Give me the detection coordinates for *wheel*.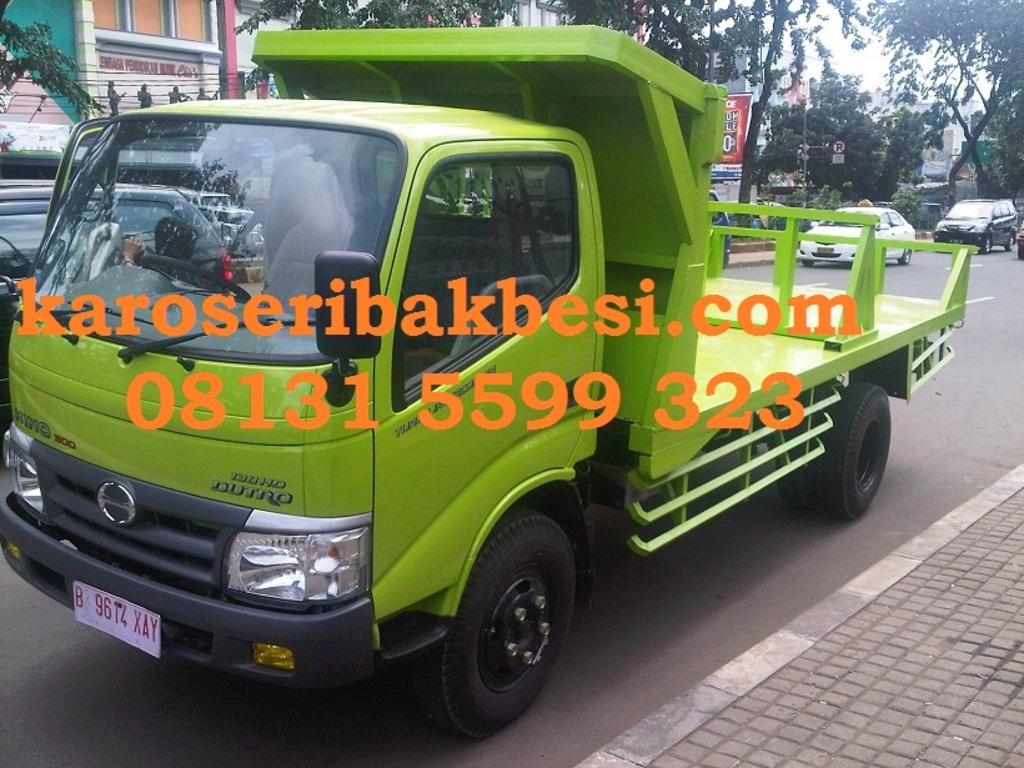
<box>810,376,905,514</box>.
